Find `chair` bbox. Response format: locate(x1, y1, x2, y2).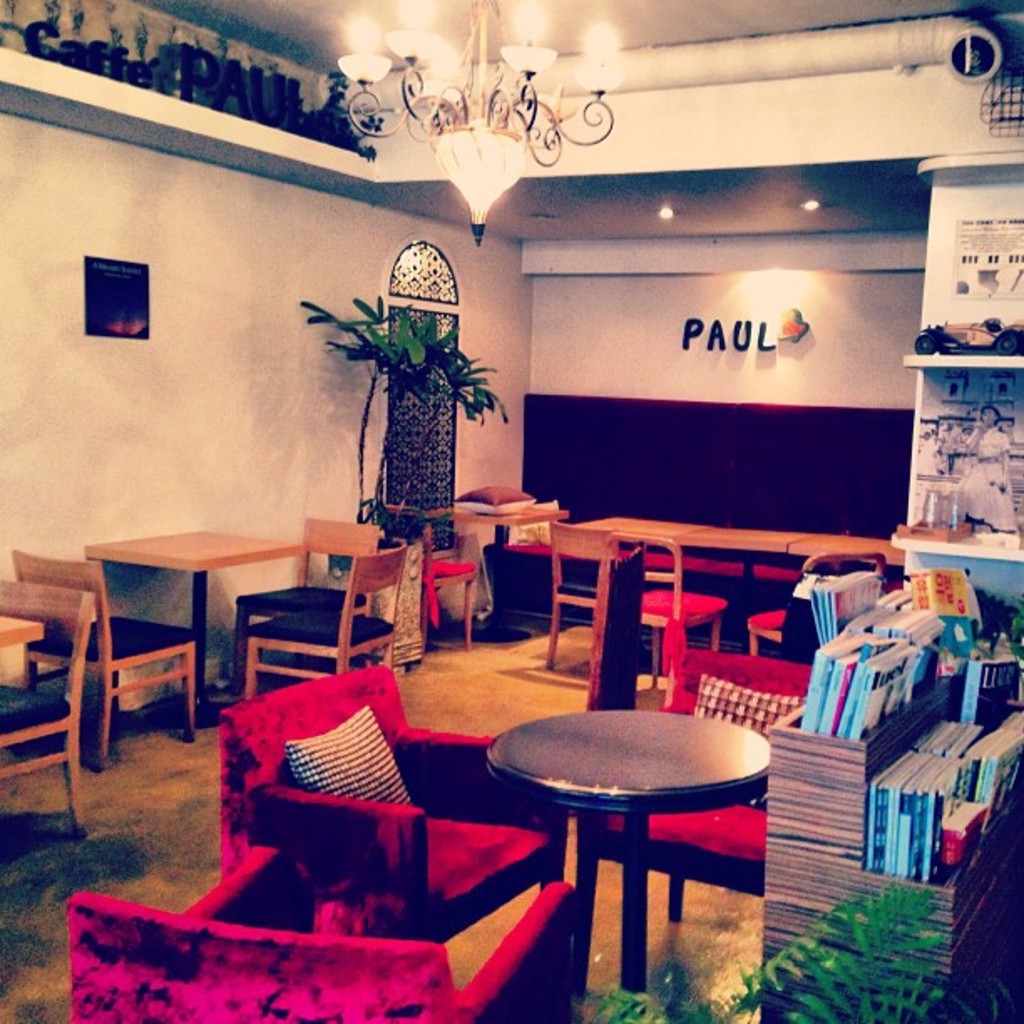
locate(561, 651, 818, 987).
